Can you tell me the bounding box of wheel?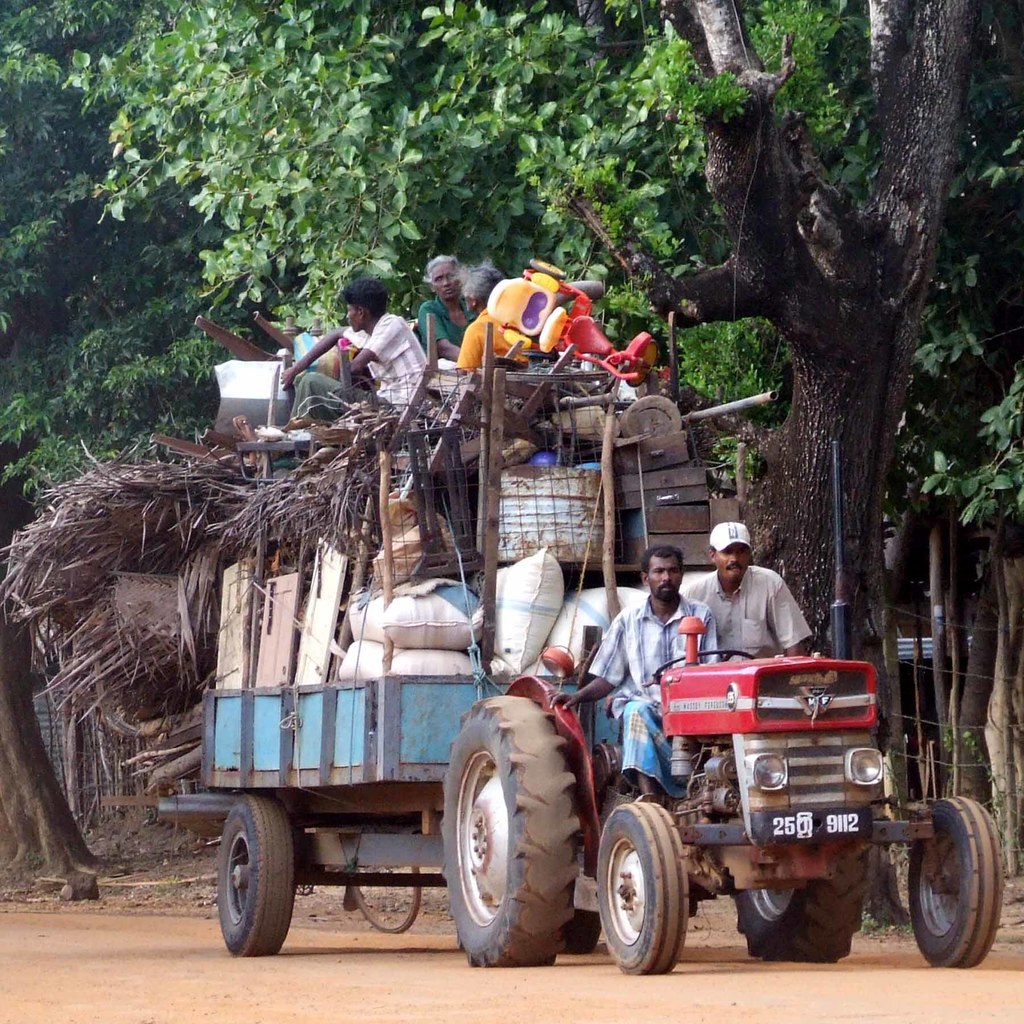
locate(216, 792, 298, 954).
